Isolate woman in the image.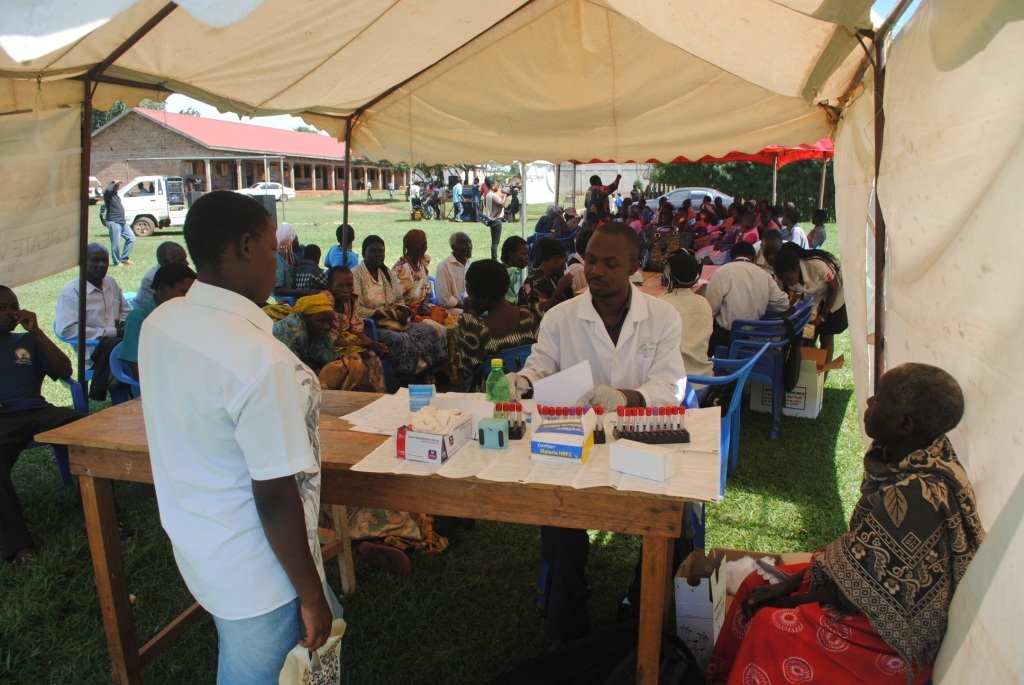
Isolated region: bbox(388, 229, 456, 347).
